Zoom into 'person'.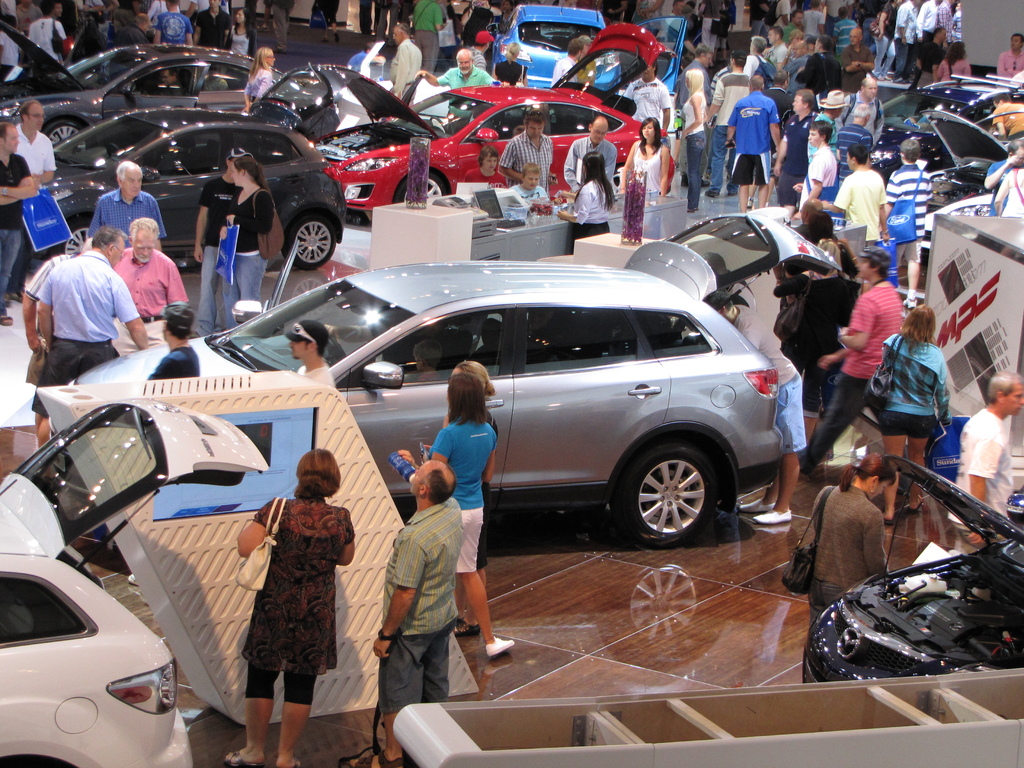
Zoom target: locate(503, 159, 549, 223).
